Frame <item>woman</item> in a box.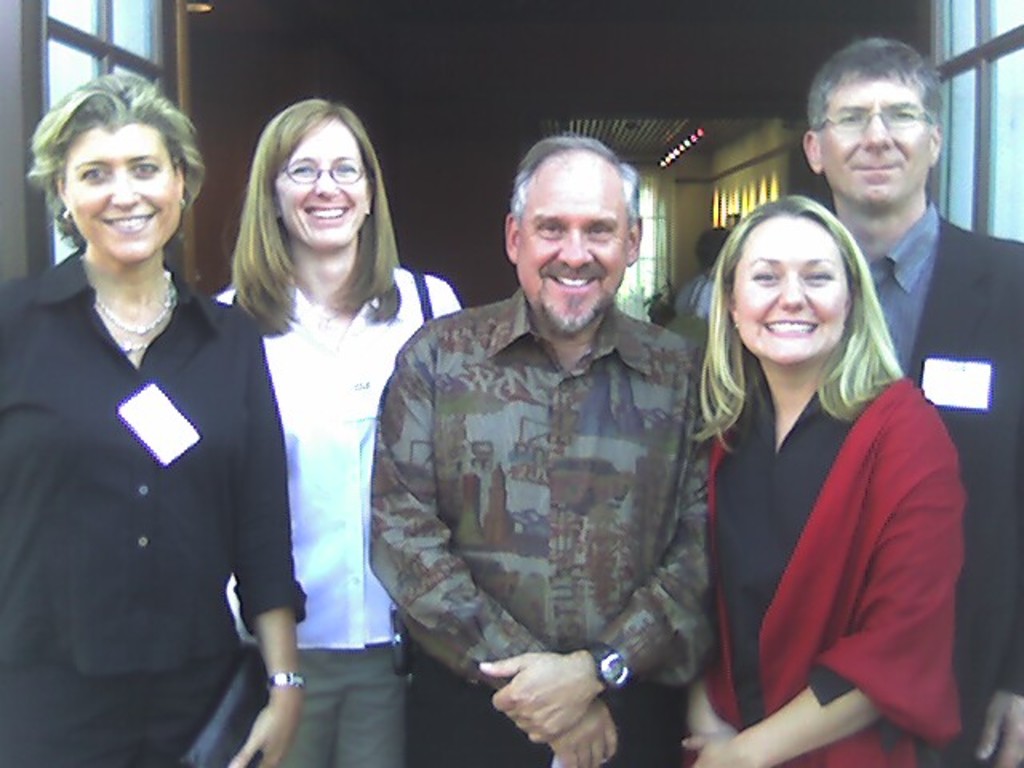
674,192,965,766.
